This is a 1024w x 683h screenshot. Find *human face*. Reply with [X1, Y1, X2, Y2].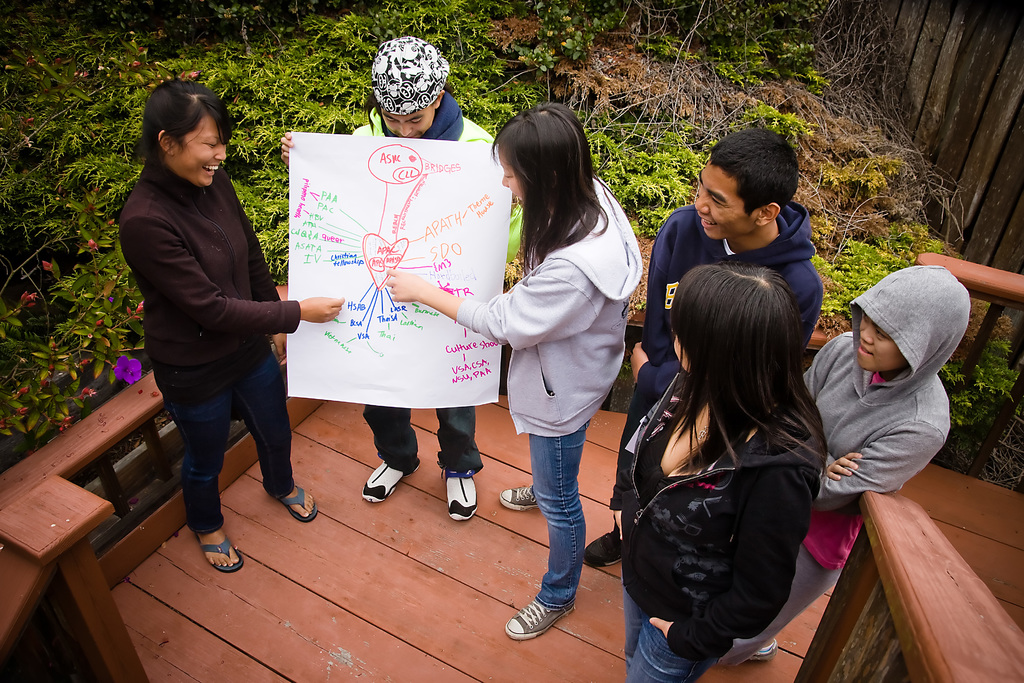
[696, 159, 760, 239].
